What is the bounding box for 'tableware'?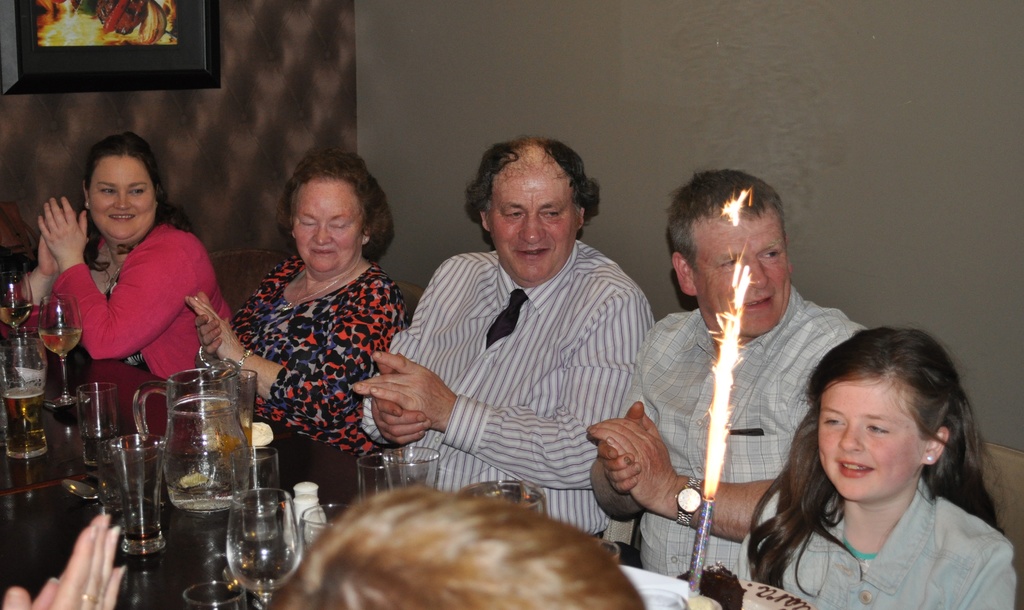
pyautogui.locateOnScreen(0, 336, 48, 462).
